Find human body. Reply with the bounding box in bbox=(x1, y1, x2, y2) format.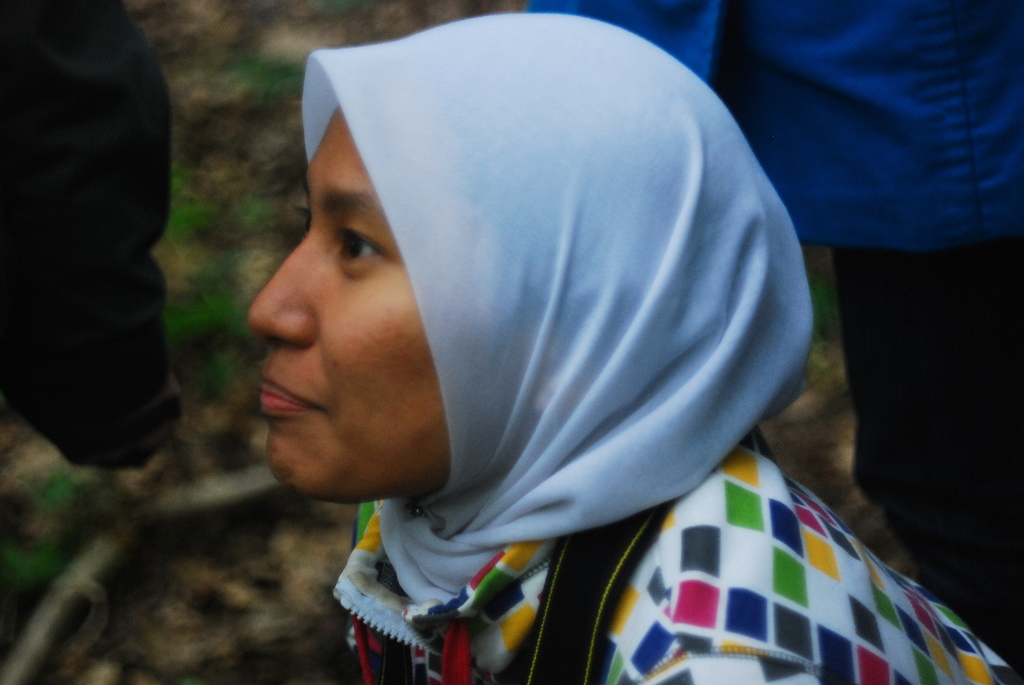
bbox=(244, 15, 860, 684).
